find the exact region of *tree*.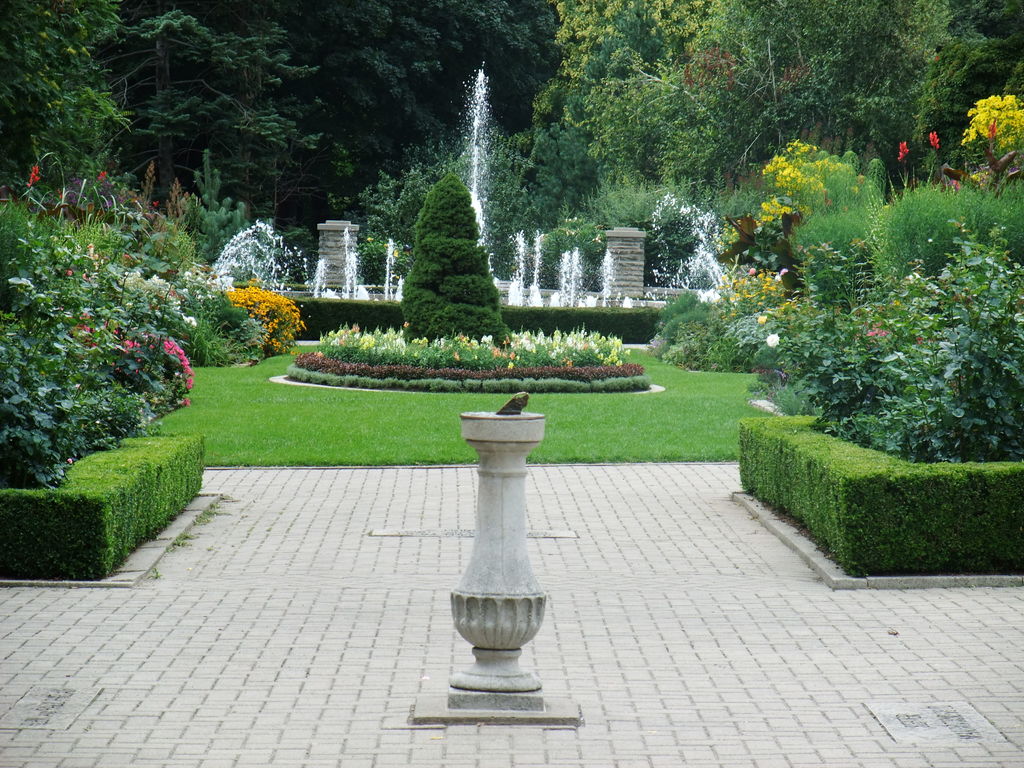
Exact region: 0/0/173/168.
